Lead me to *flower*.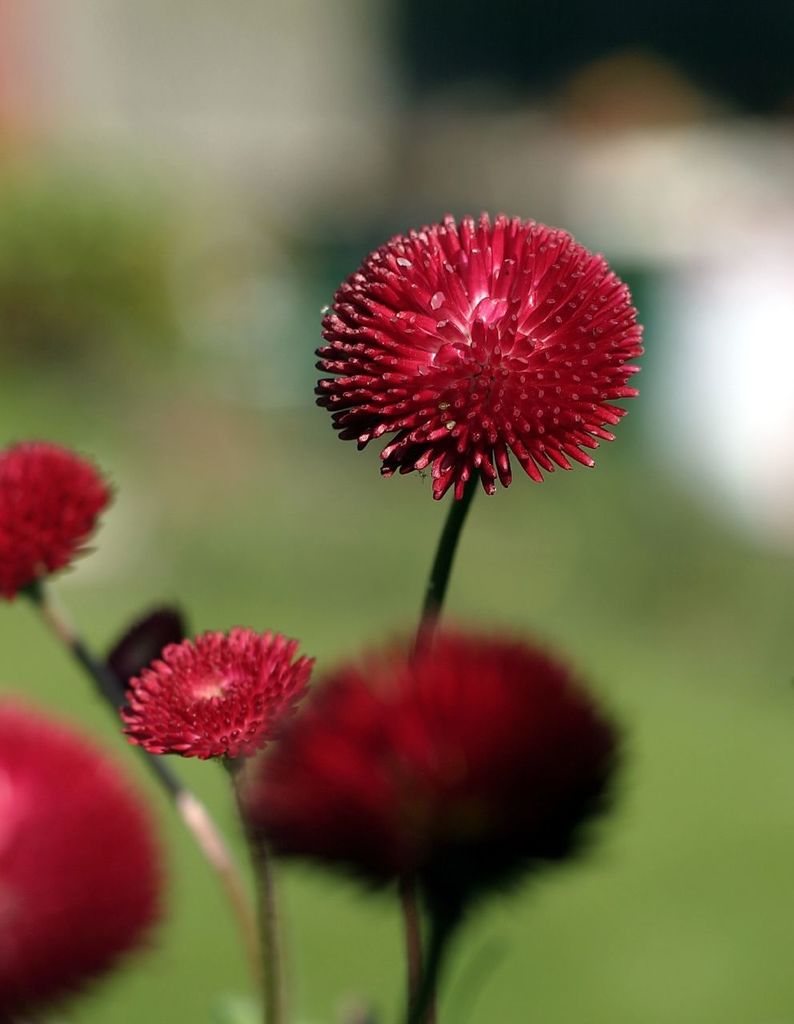
Lead to bbox=(118, 625, 317, 762).
